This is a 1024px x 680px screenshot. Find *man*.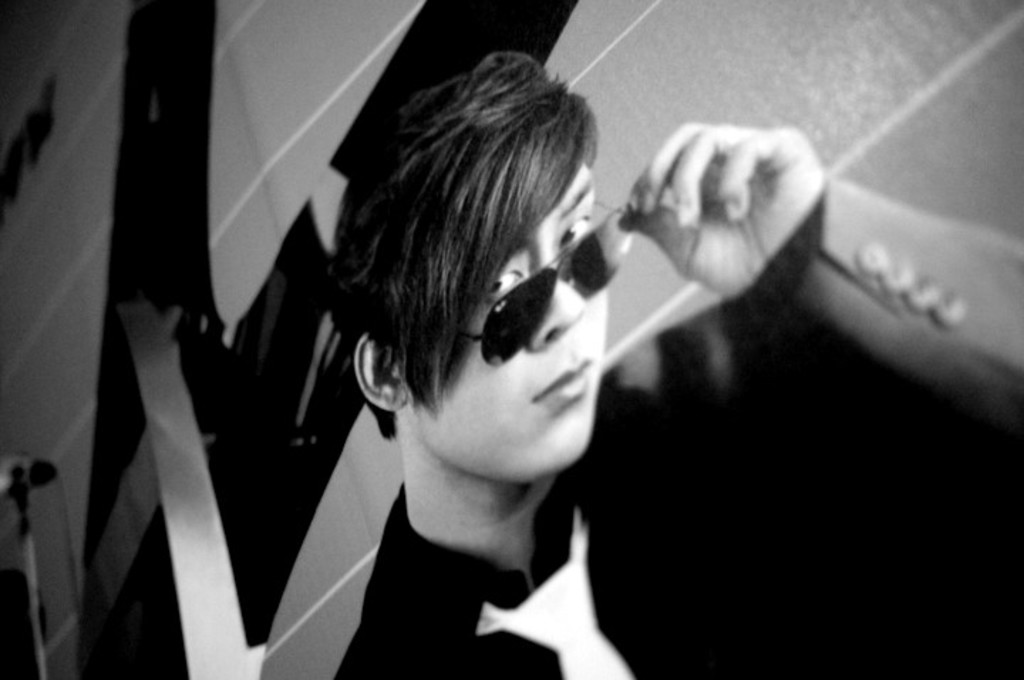
Bounding box: detection(333, 48, 1023, 679).
